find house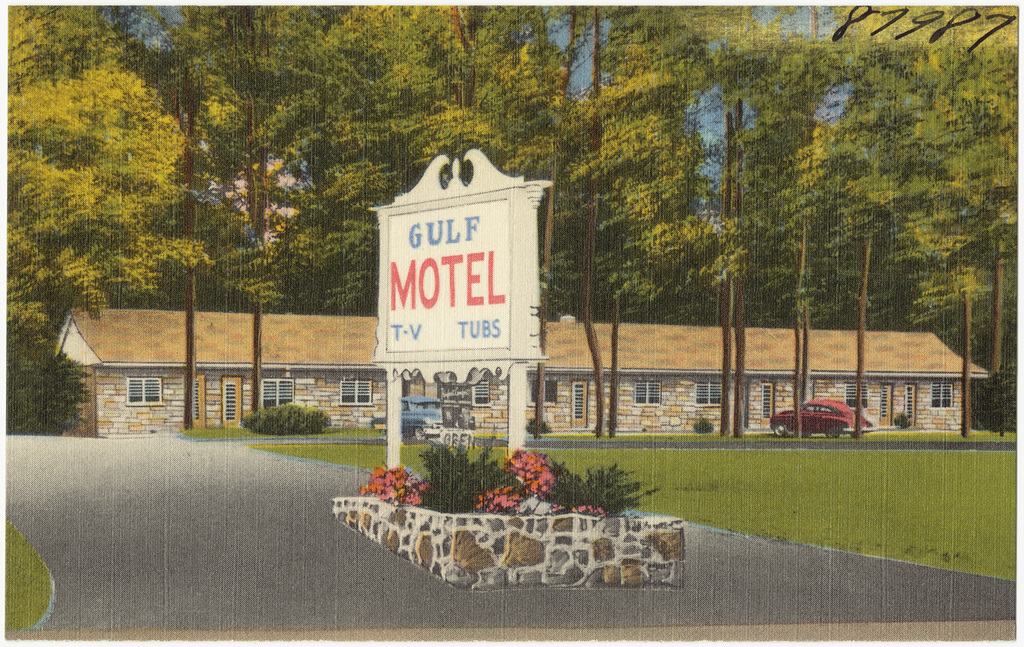
left=48, top=304, right=1004, bottom=439
